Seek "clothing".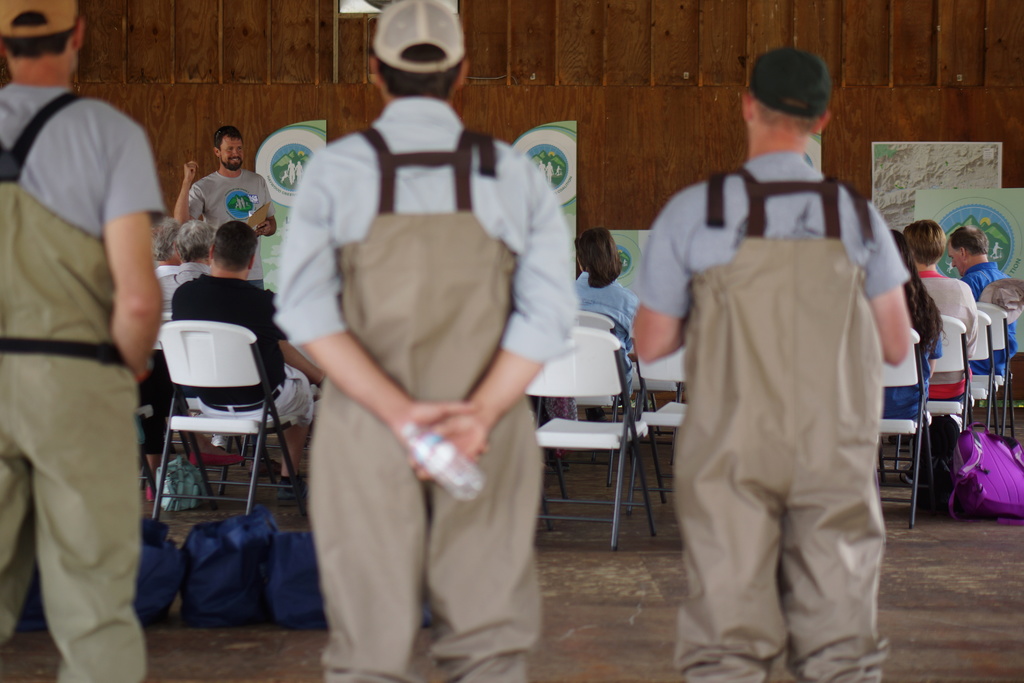
<bbox>165, 268, 317, 433</bbox>.
